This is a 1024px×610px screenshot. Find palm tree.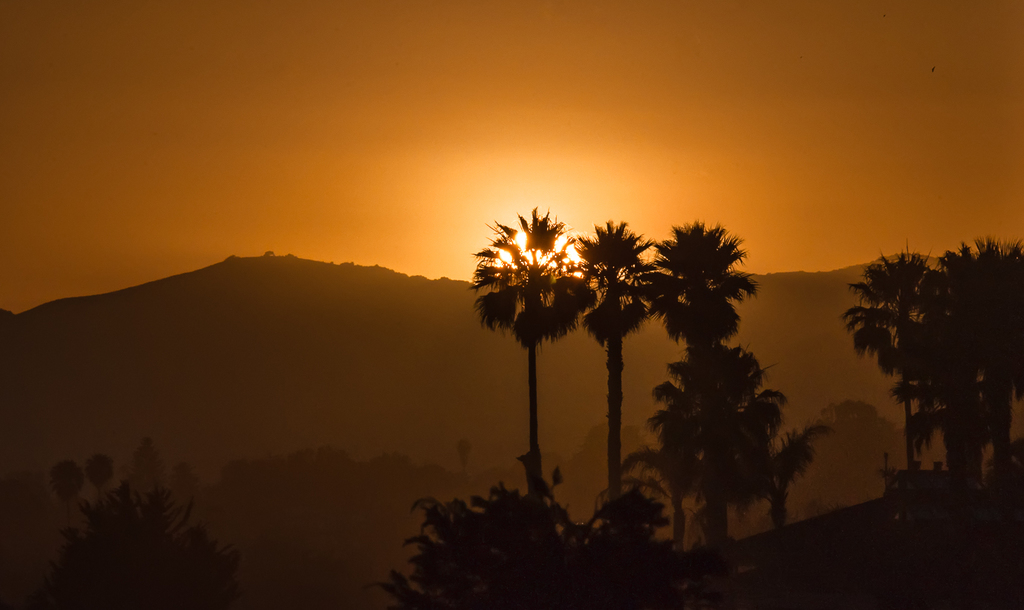
Bounding box: left=915, top=243, right=984, bottom=483.
